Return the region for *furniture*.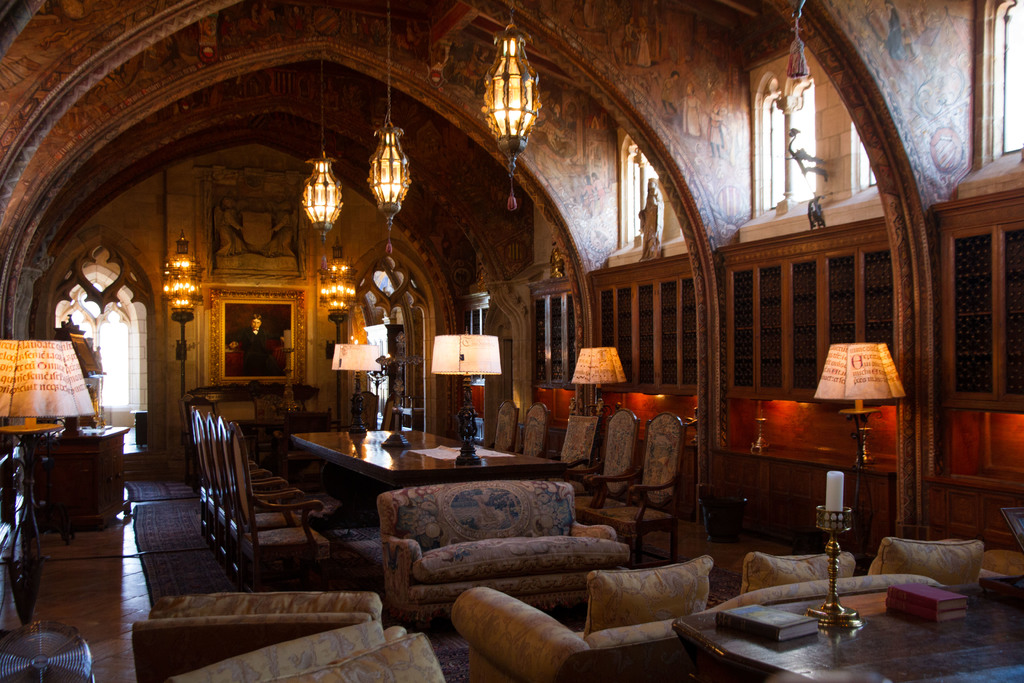
(676,563,1023,682).
